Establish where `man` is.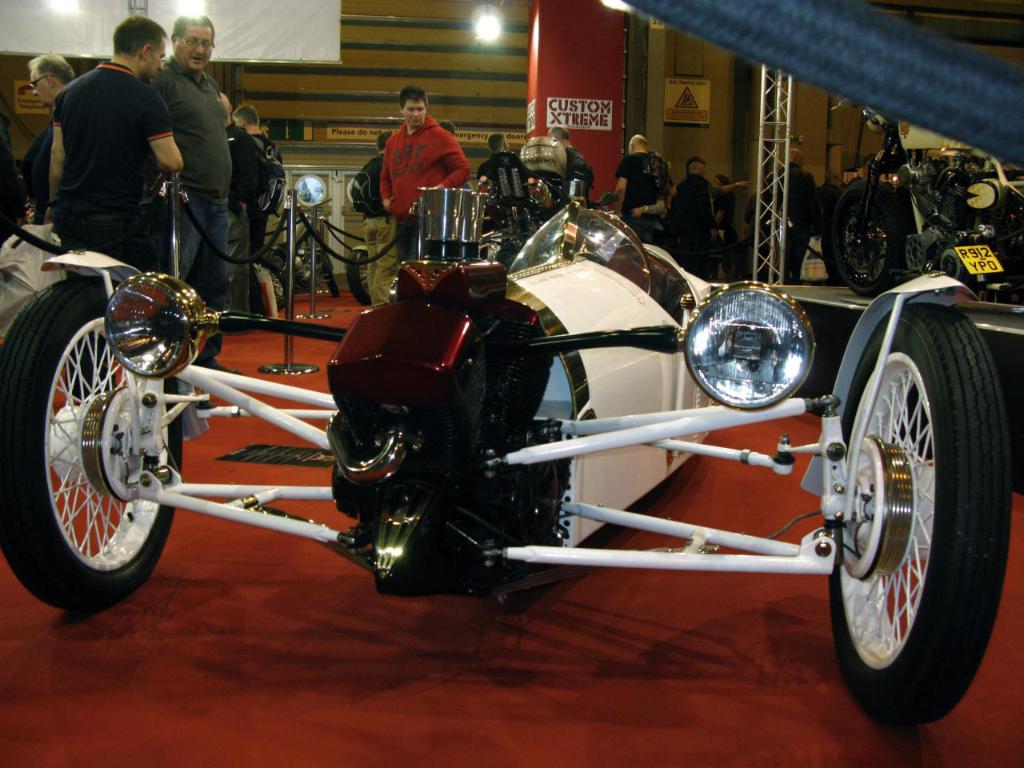
Established at [x1=829, y1=153, x2=876, y2=282].
